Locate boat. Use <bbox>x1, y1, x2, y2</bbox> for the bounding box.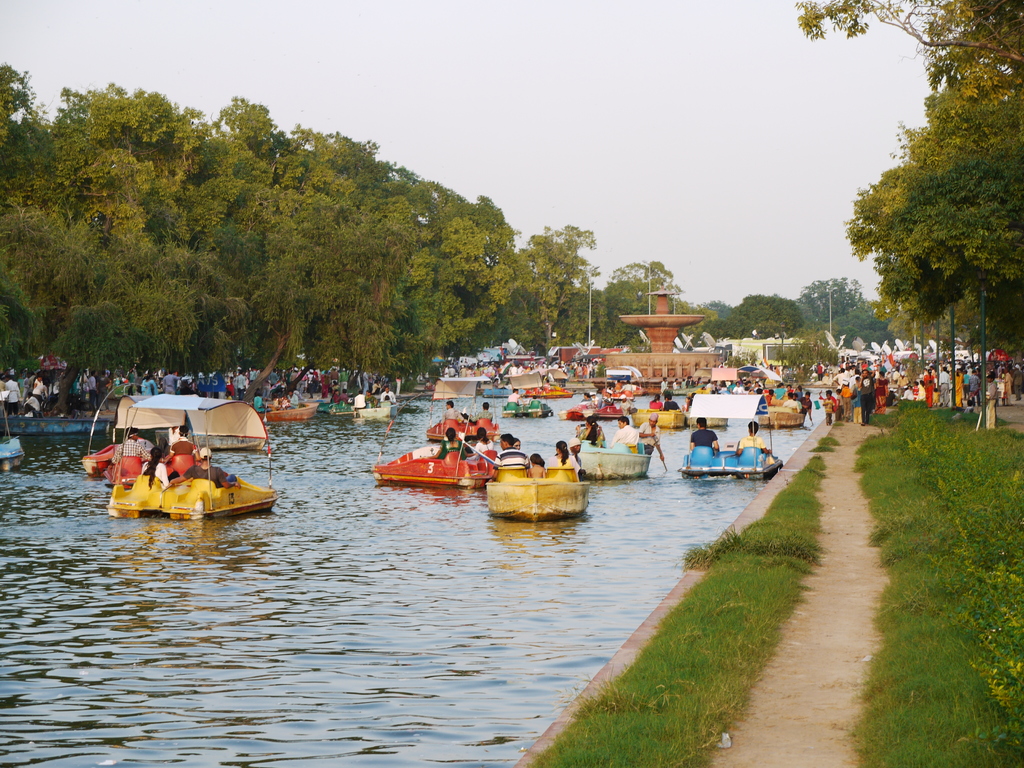
<bbox>317, 396, 374, 416</bbox>.
